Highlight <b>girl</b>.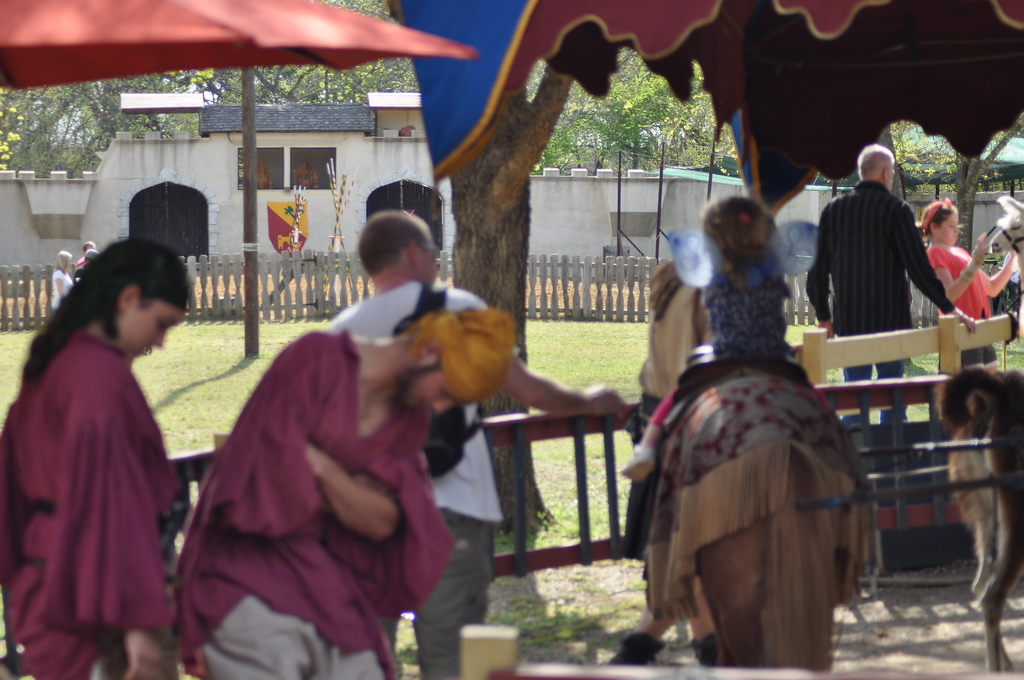
Highlighted region: box=[618, 183, 831, 484].
